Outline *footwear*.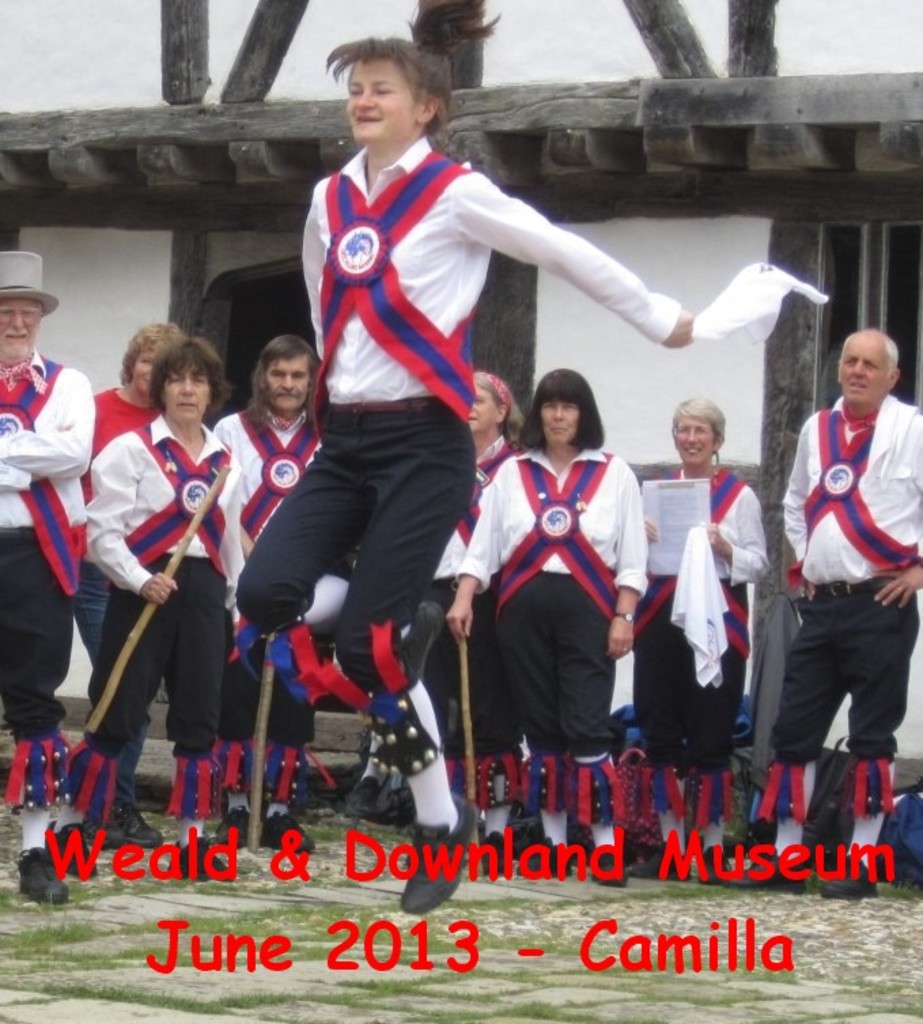
Outline: [121,806,160,847].
